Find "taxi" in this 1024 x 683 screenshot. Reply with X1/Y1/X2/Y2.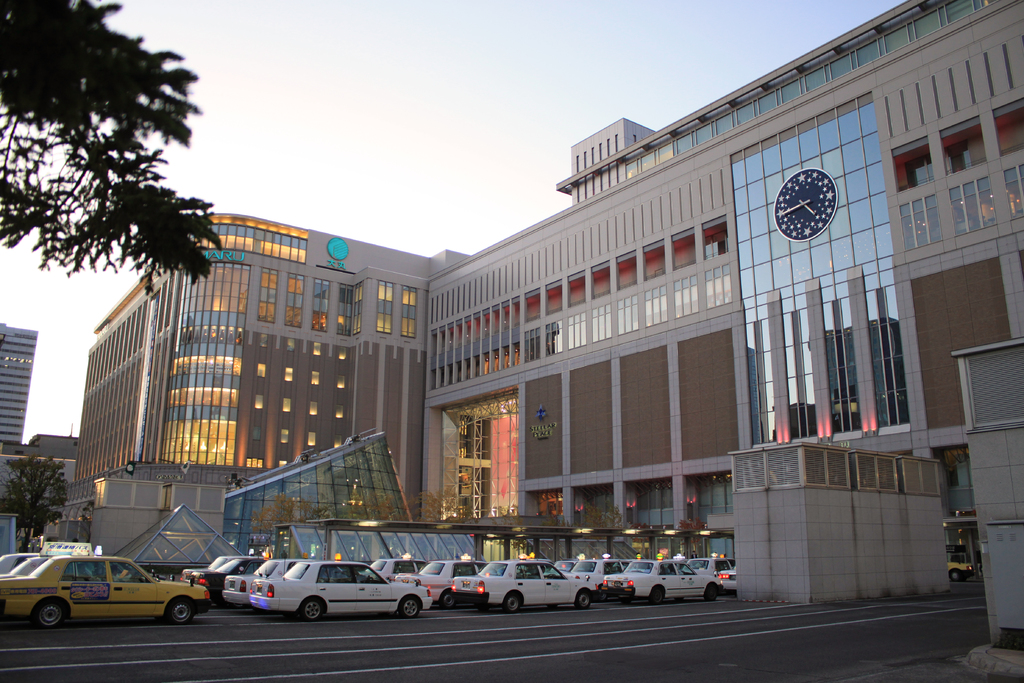
0/546/219/636.
